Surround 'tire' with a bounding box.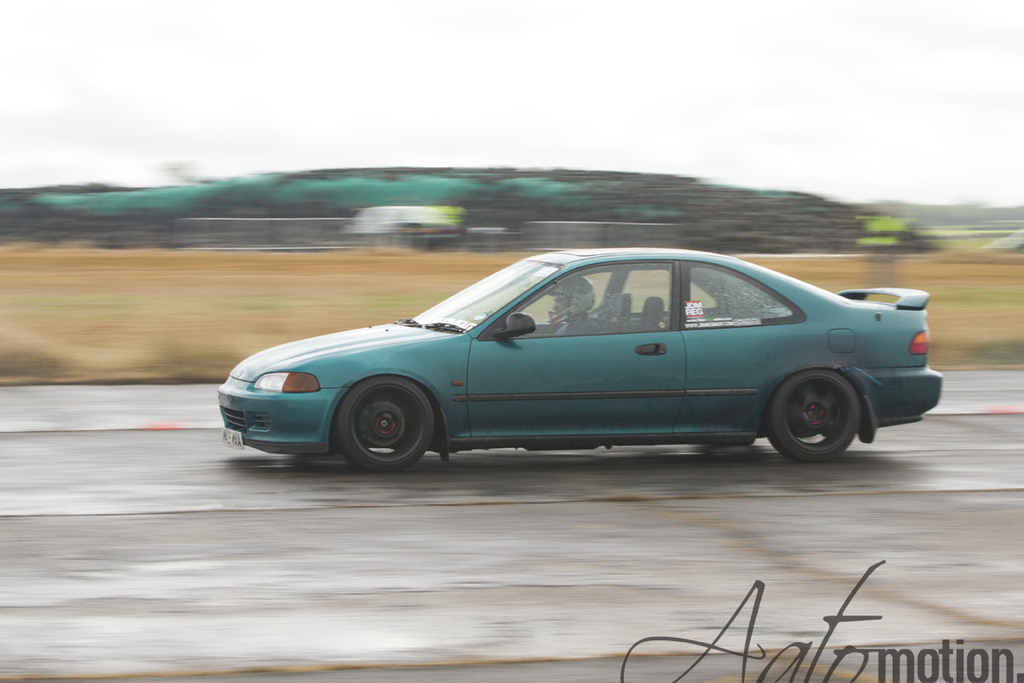
333,372,434,474.
